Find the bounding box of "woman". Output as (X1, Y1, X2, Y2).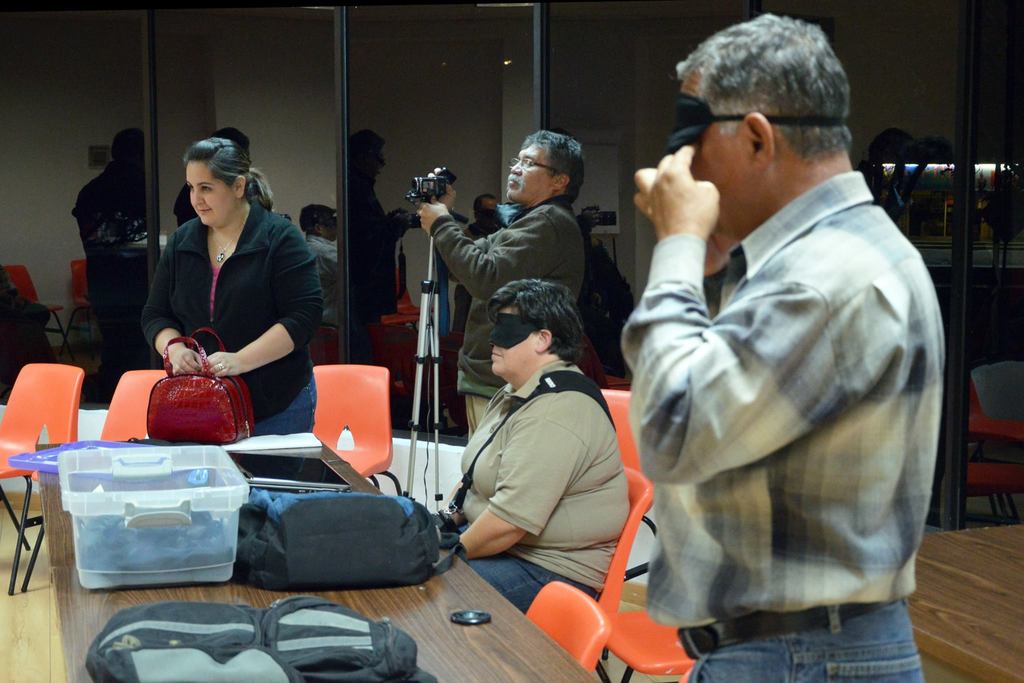
(435, 276, 627, 617).
